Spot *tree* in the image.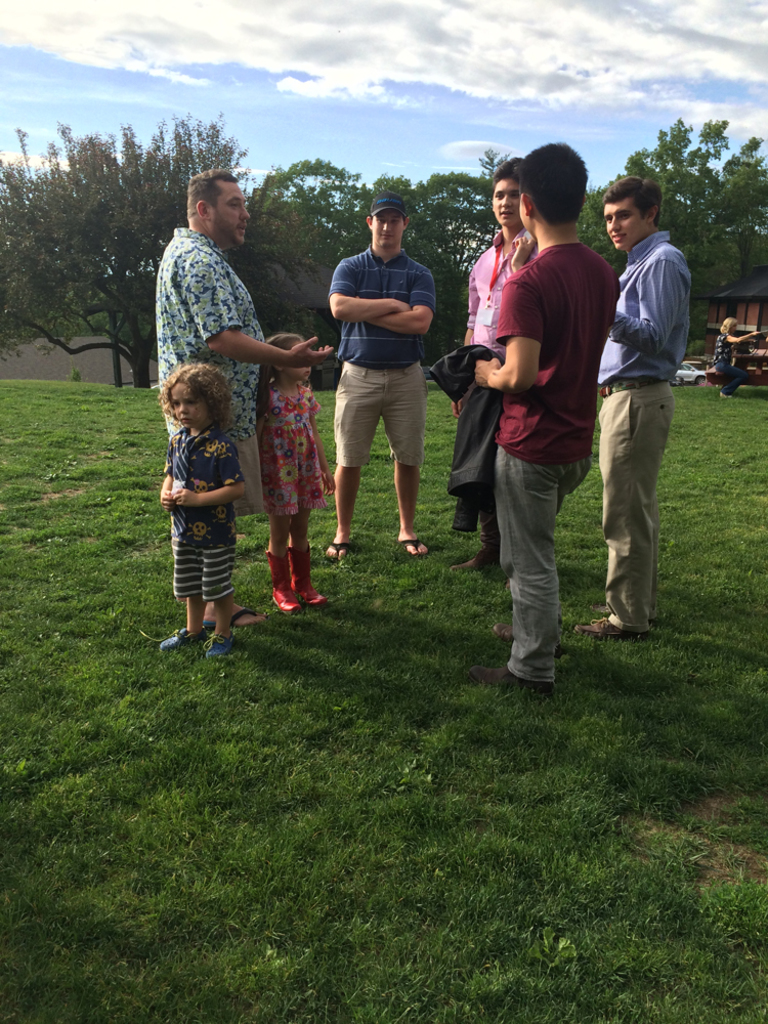
*tree* found at crop(1, 120, 767, 387).
